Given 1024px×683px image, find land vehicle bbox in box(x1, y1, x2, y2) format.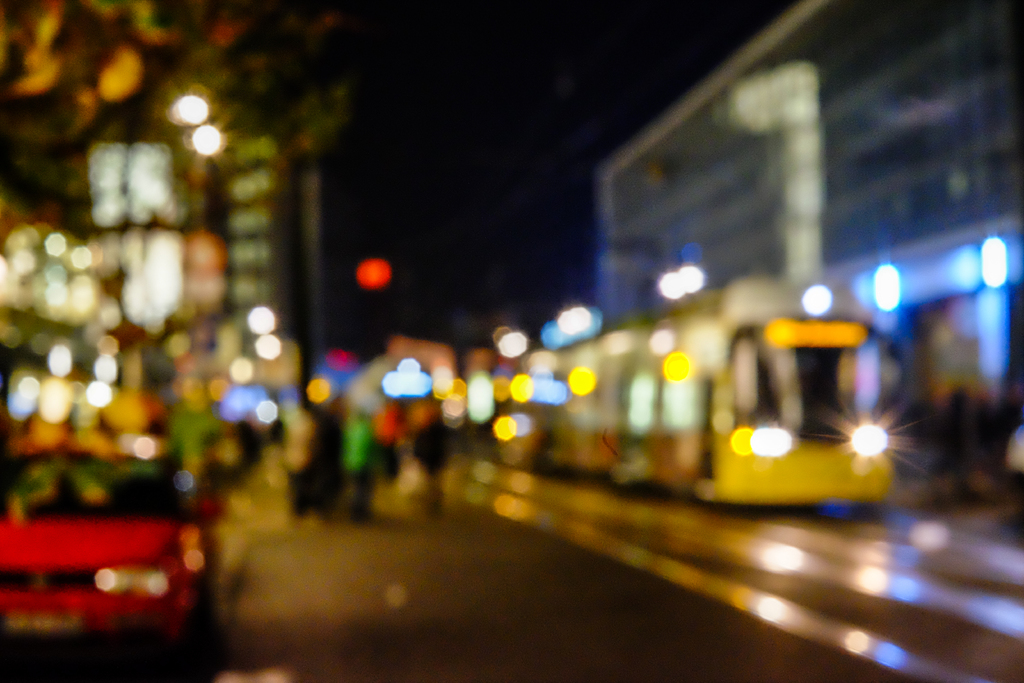
box(0, 450, 218, 682).
